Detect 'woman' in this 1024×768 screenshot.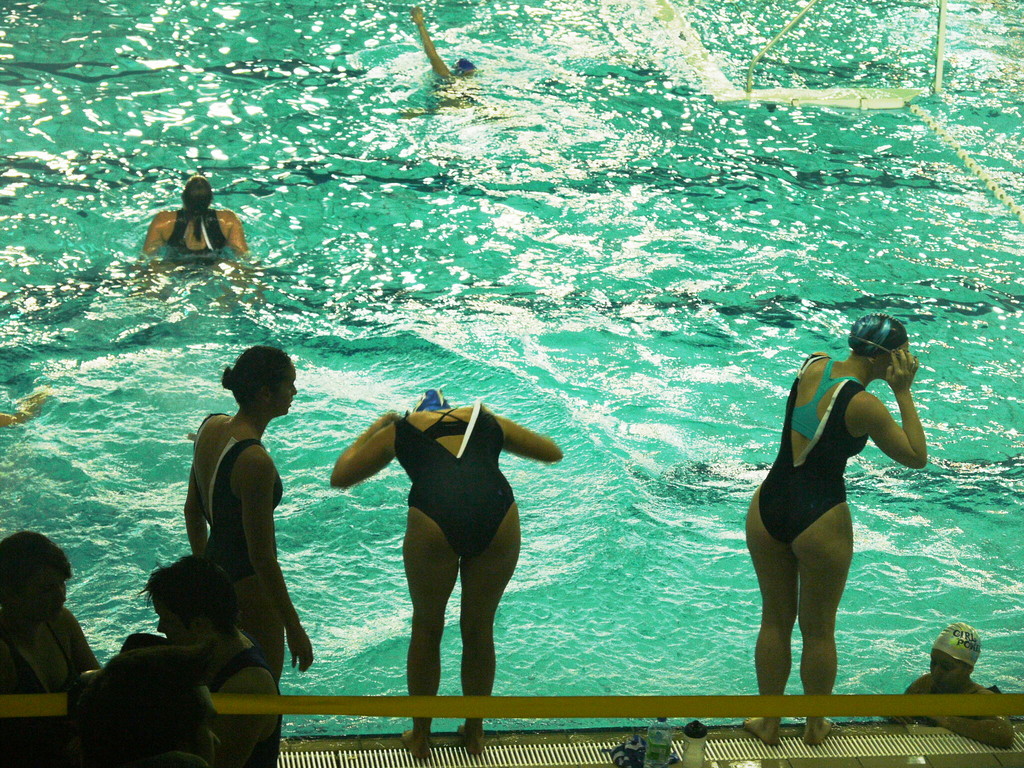
Detection: 180/346/316/765.
